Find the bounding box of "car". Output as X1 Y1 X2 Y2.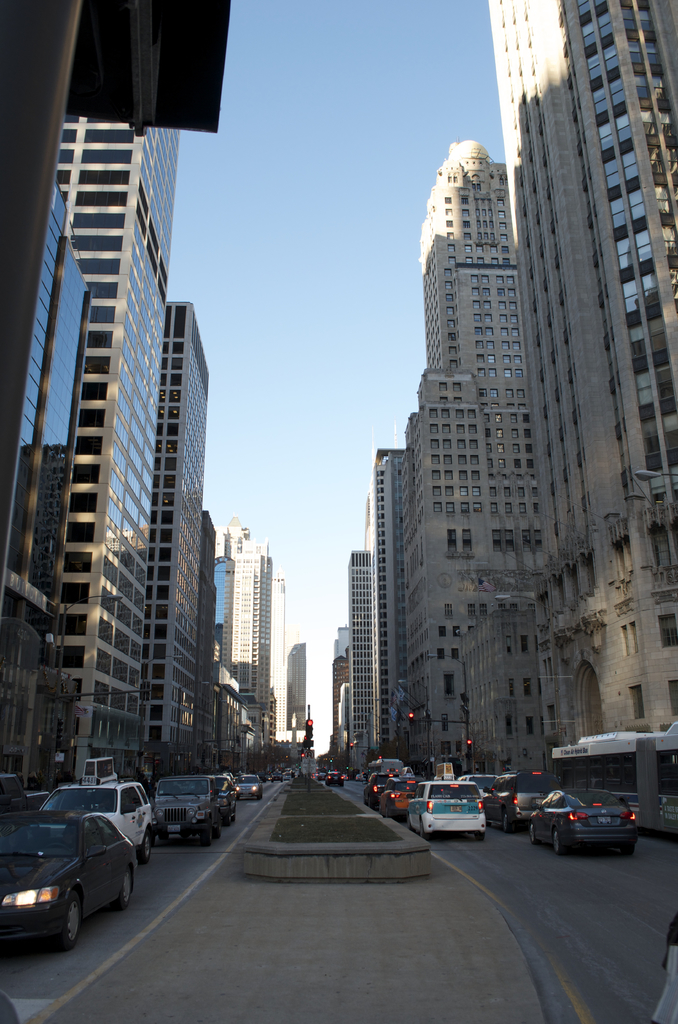
376 774 426 820.
